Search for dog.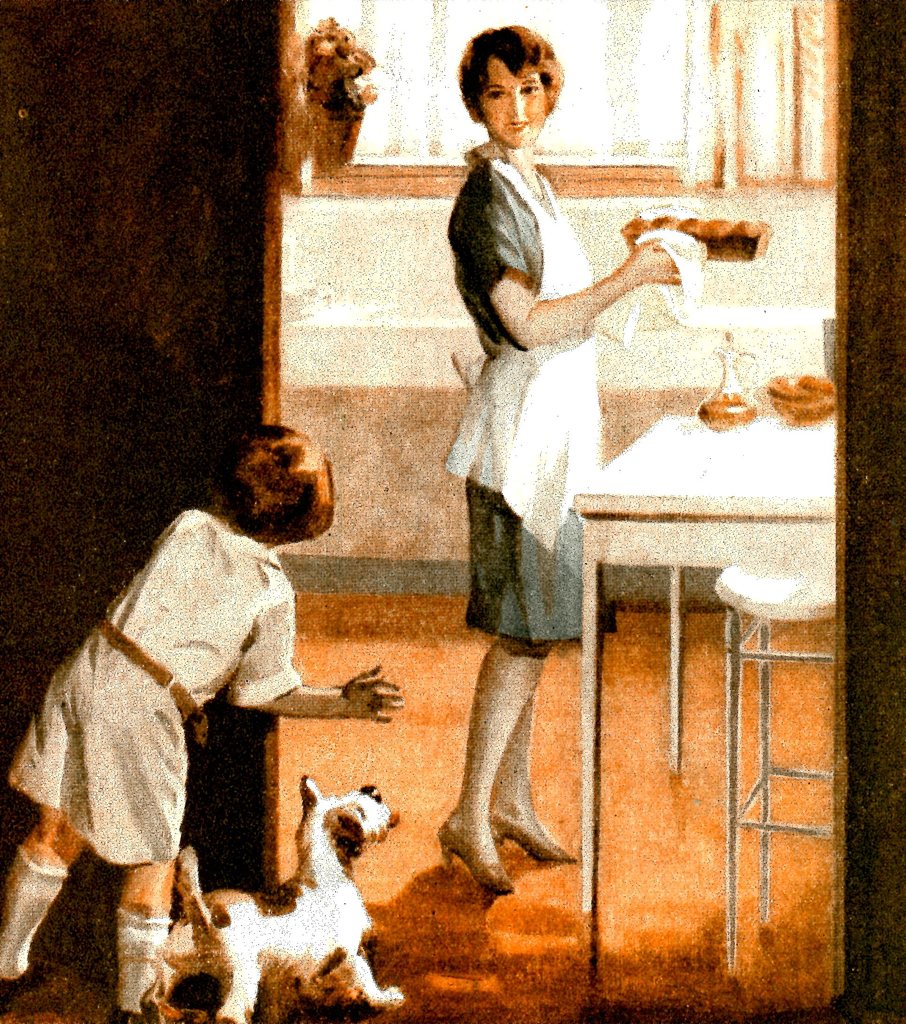
Found at pyautogui.locateOnScreen(136, 770, 405, 1023).
